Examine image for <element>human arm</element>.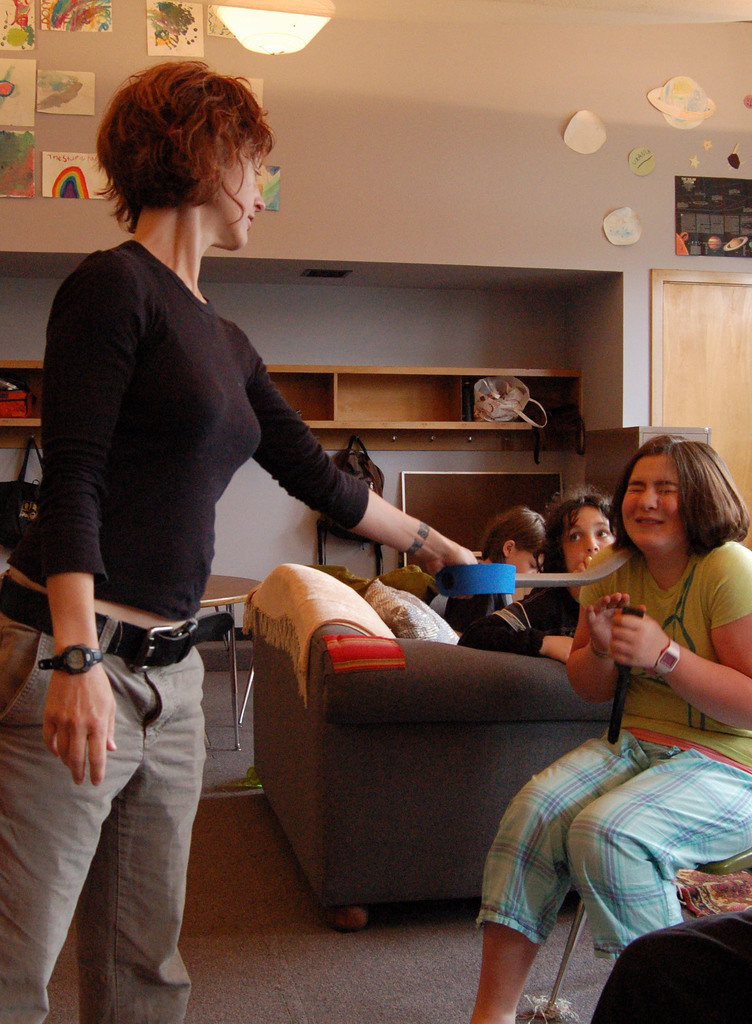
Examination result: 591 575 736 756.
